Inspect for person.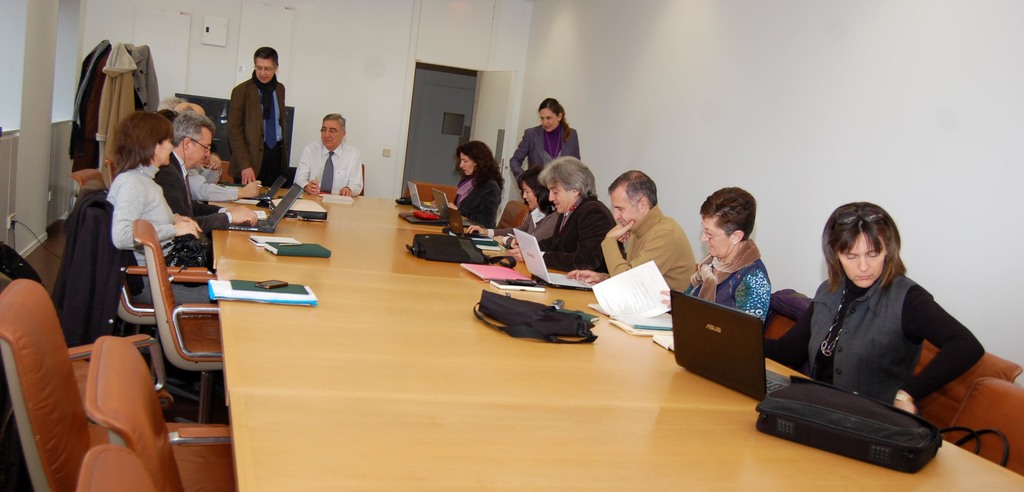
Inspection: box(545, 156, 620, 270).
